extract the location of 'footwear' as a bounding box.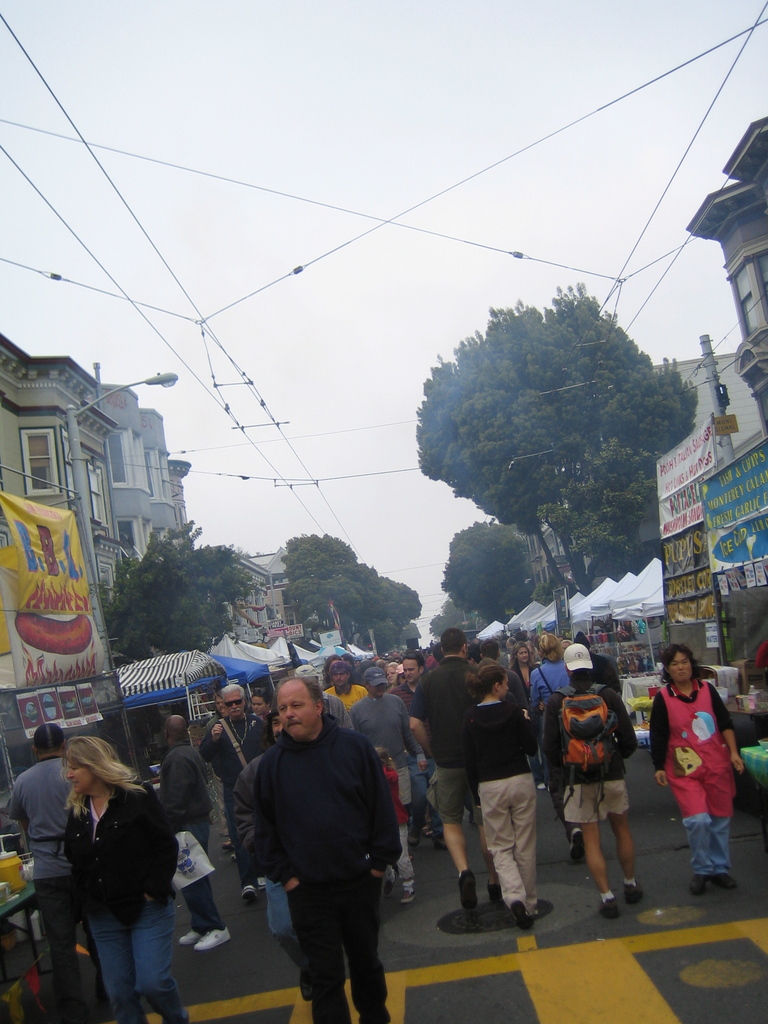
(x1=623, y1=877, x2=648, y2=906).
